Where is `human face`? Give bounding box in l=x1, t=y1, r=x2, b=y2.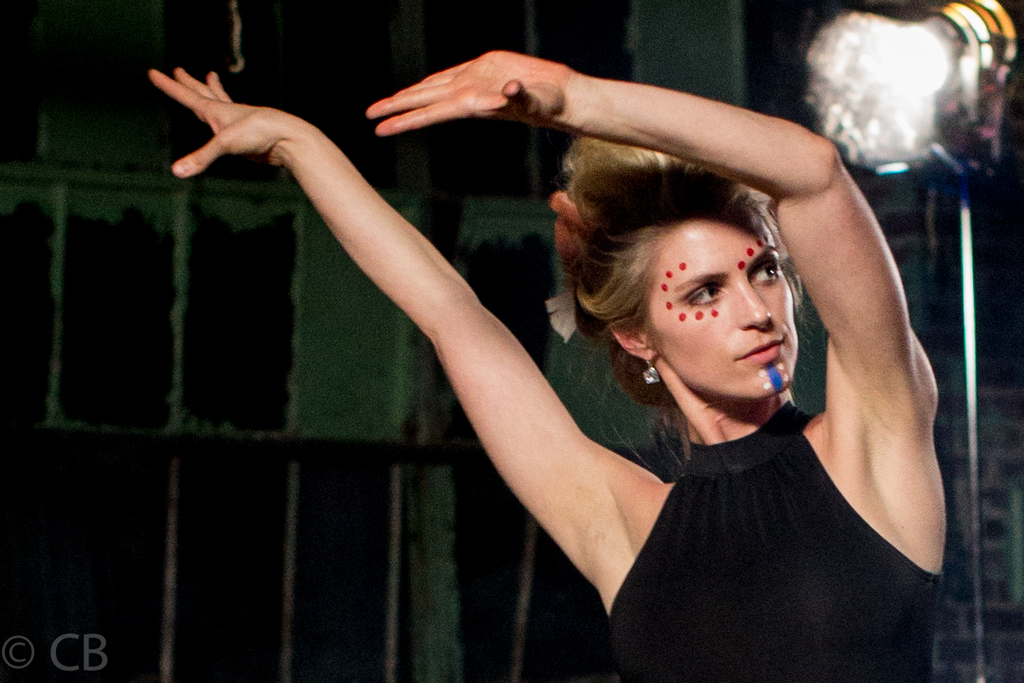
l=650, t=198, r=802, b=394.
